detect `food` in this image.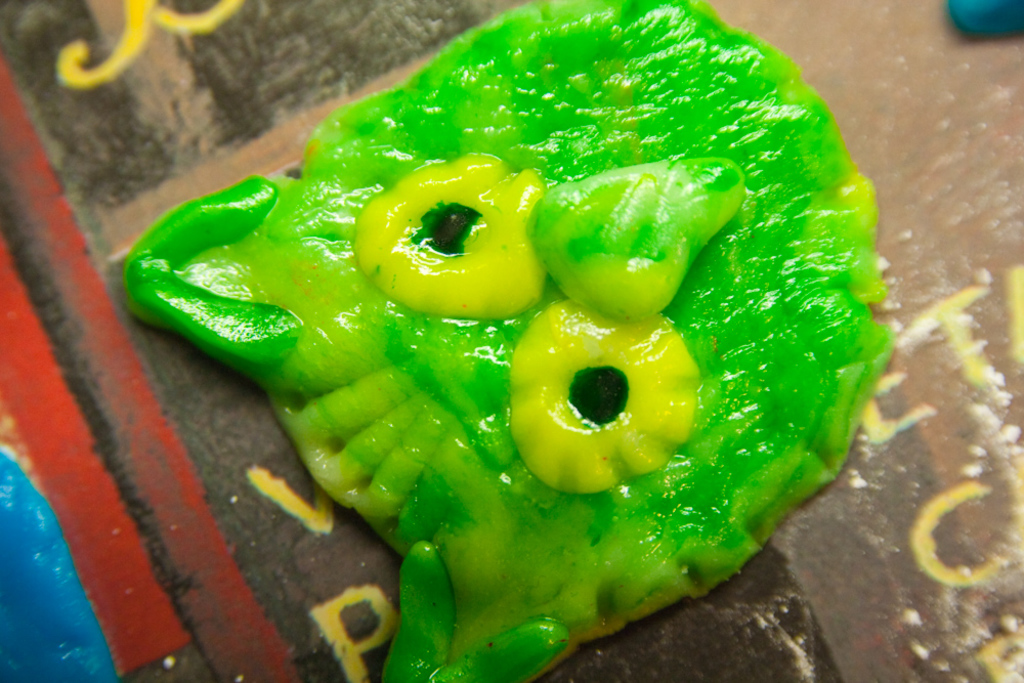
Detection: pyautogui.locateOnScreen(103, 28, 886, 668).
